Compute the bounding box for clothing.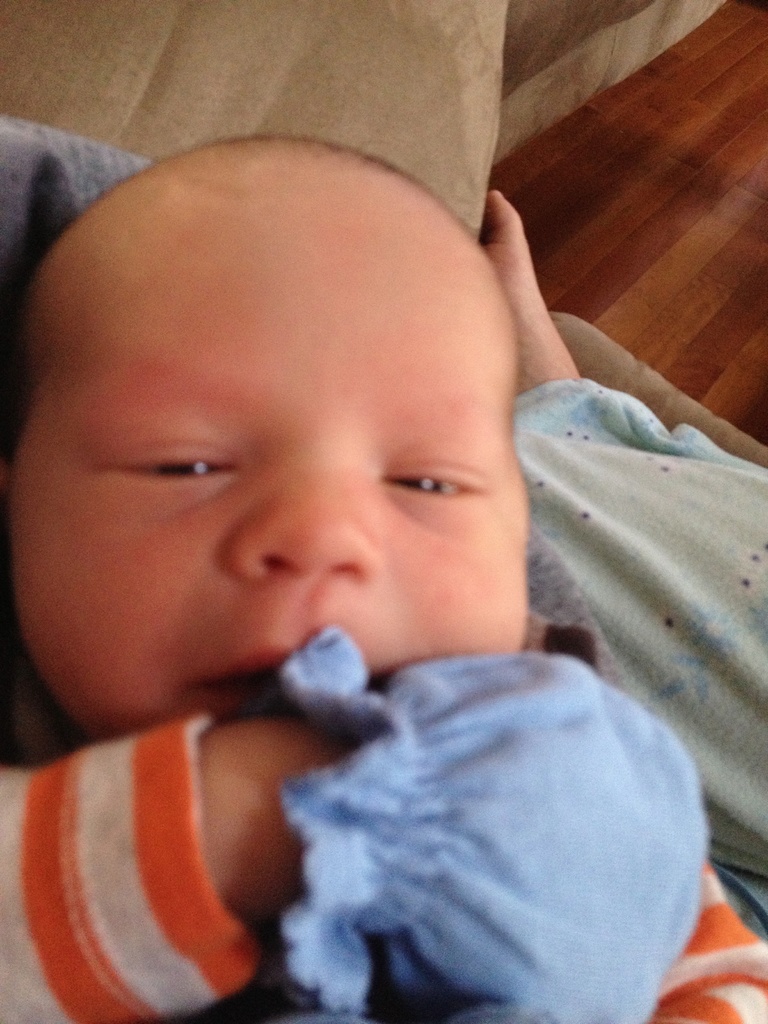
x1=0 y1=710 x2=767 y2=1023.
